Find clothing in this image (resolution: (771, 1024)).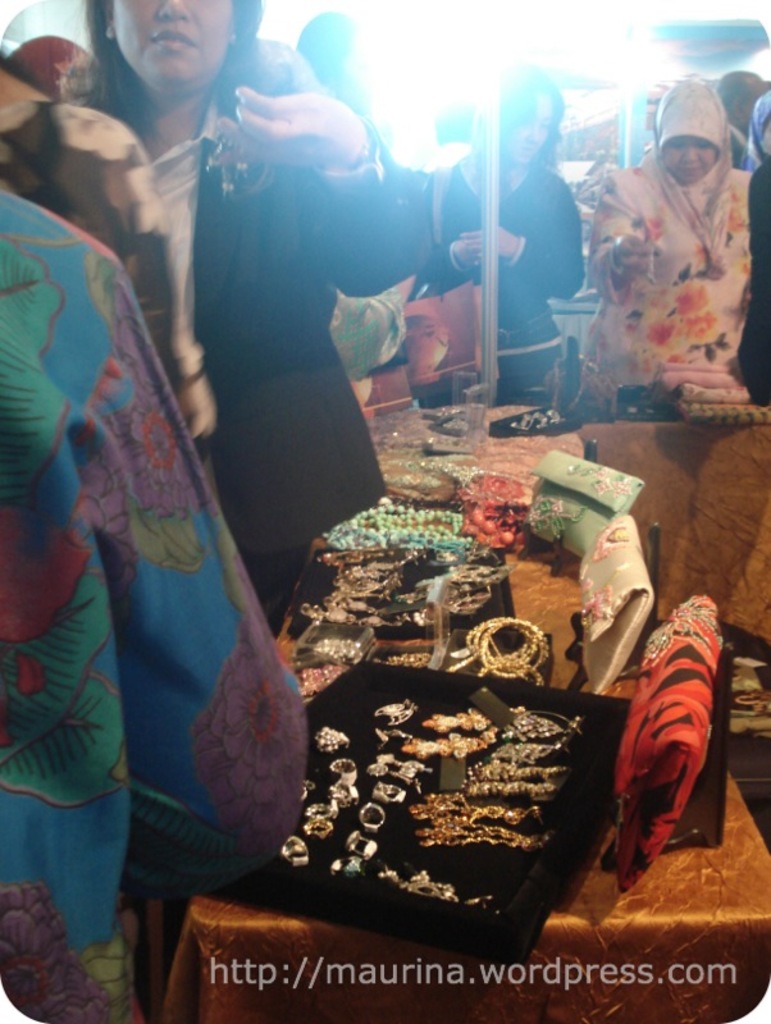
0 99 214 447.
